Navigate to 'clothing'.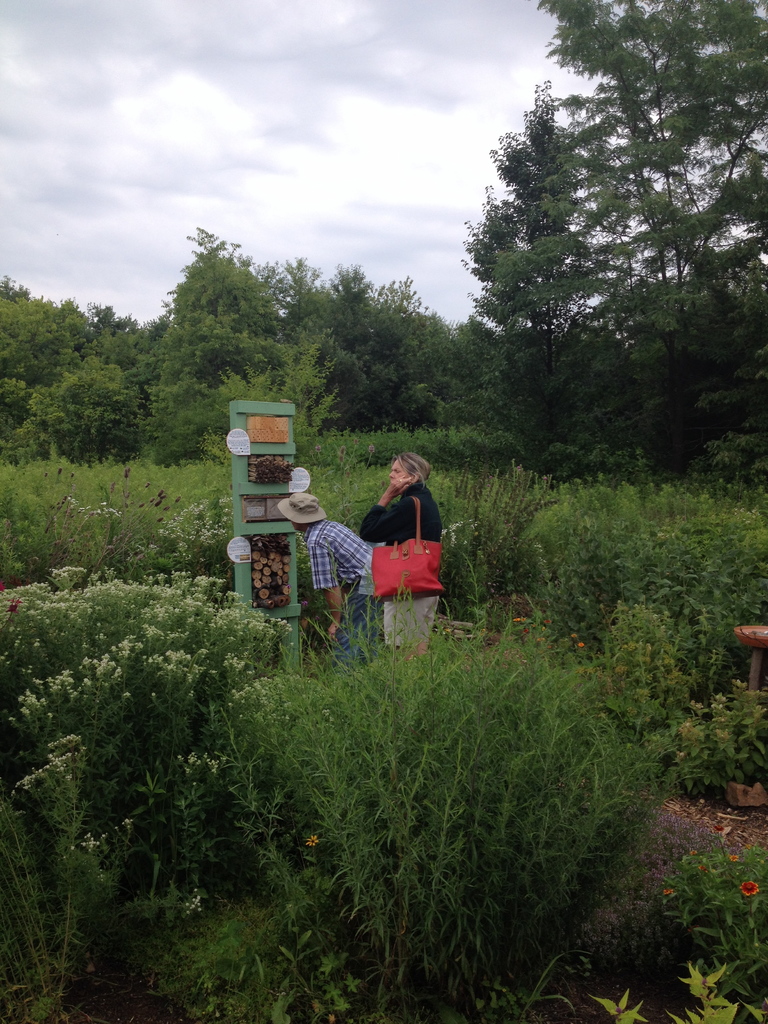
Navigation target: (x1=304, y1=517, x2=371, y2=669).
